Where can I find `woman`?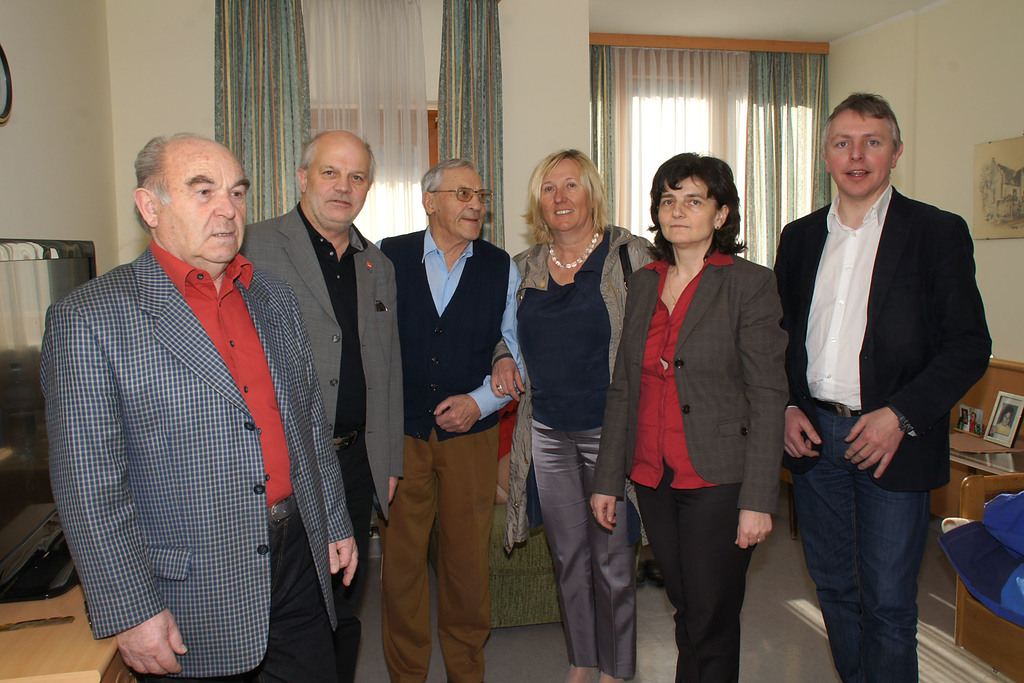
You can find it at 490 145 659 682.
